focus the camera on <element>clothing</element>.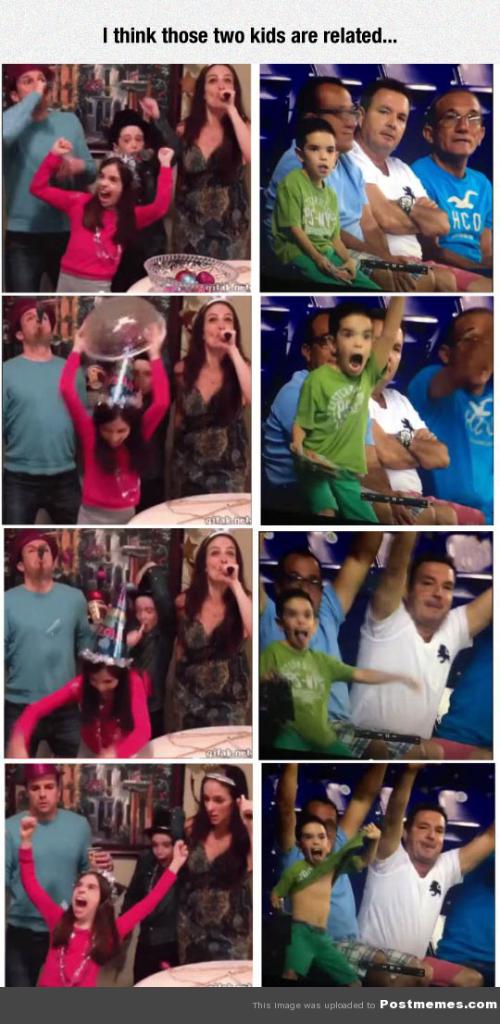
Focus region: bbox=(265, 163, 375, 287).
